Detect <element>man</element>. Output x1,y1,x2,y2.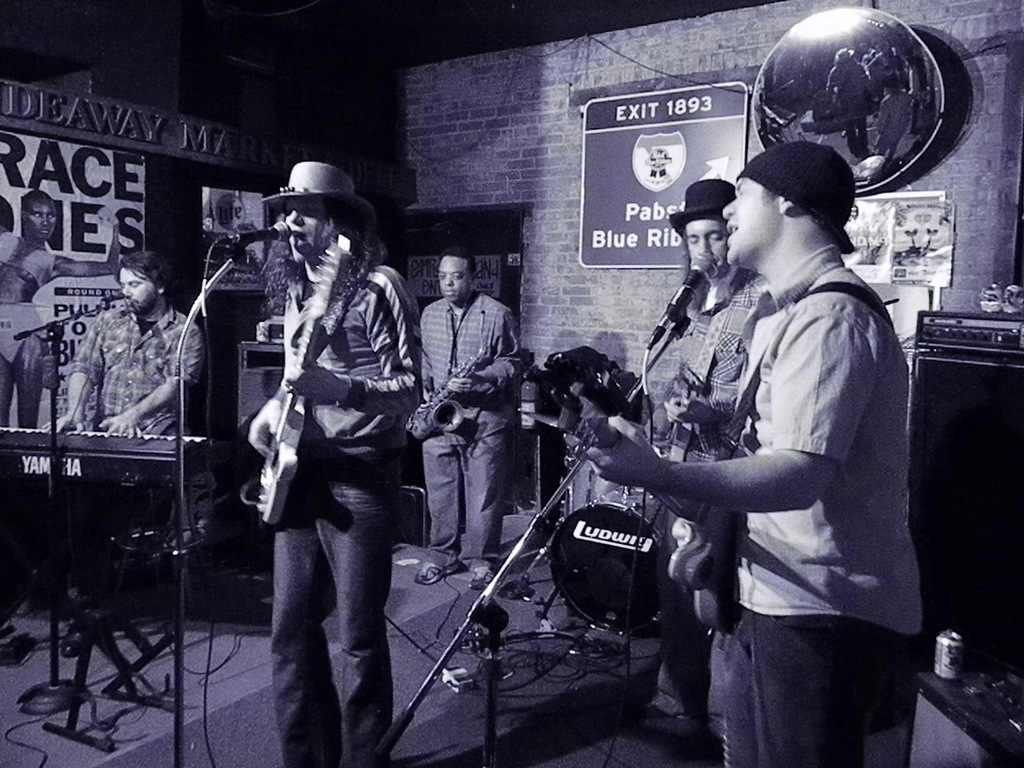
259,167,410,723.
